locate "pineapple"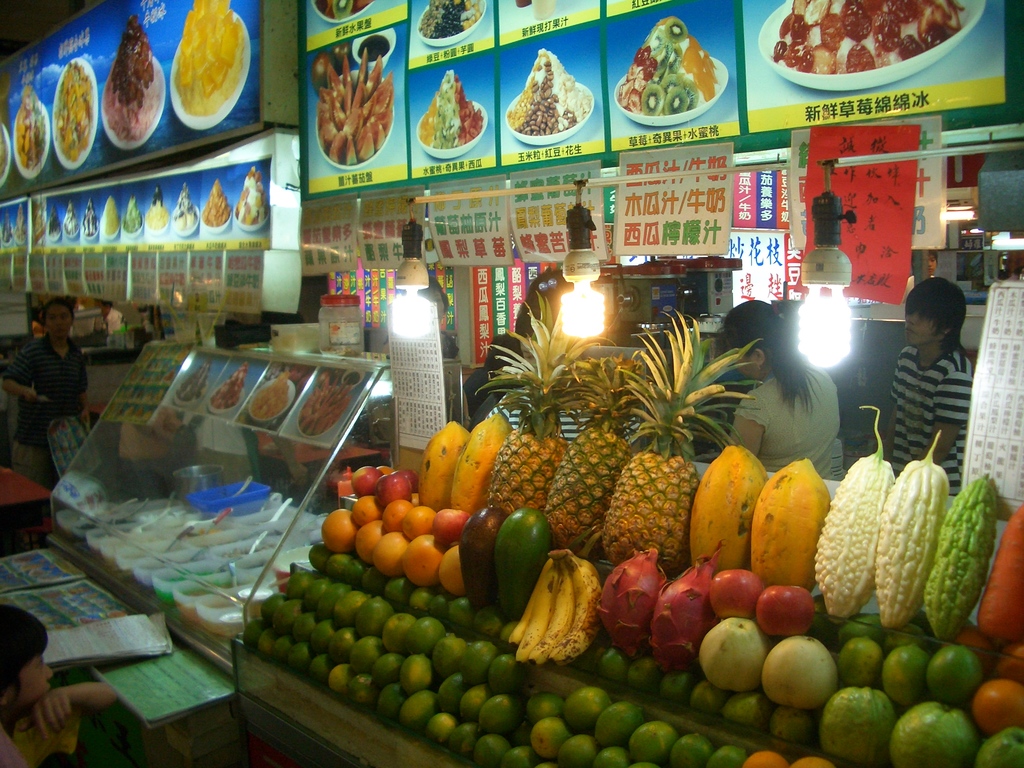
left=476, top=289, right=611, bottom=515
